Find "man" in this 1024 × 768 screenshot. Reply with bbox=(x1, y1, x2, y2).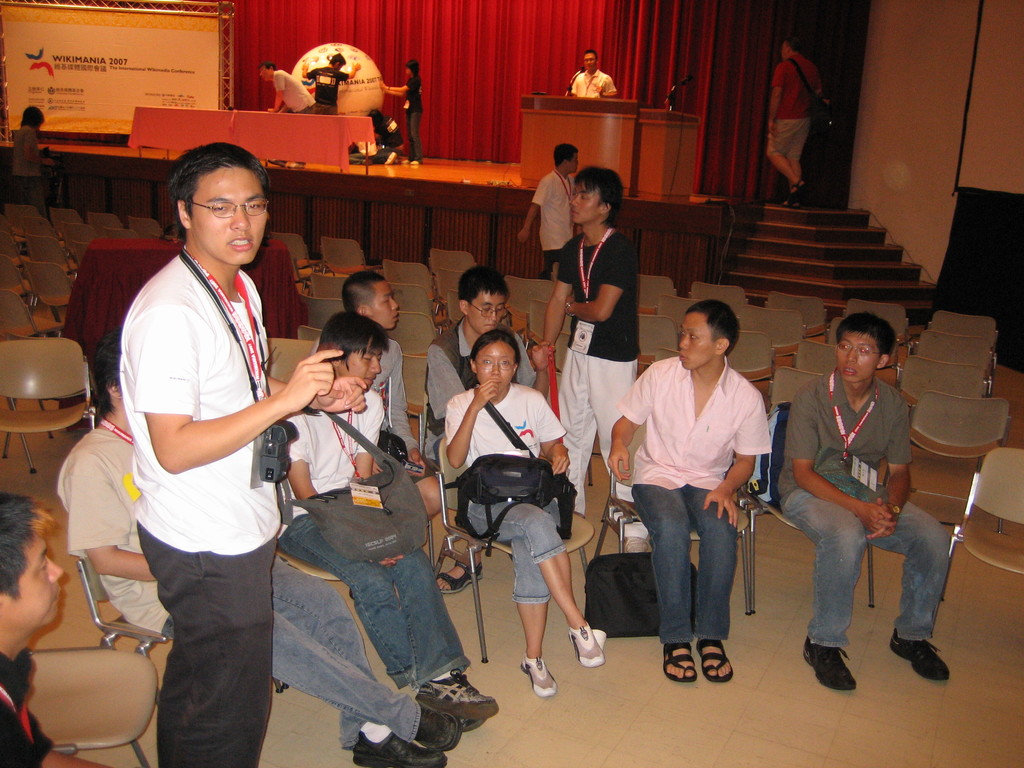
bbox=(434, 263, 542, 468).
